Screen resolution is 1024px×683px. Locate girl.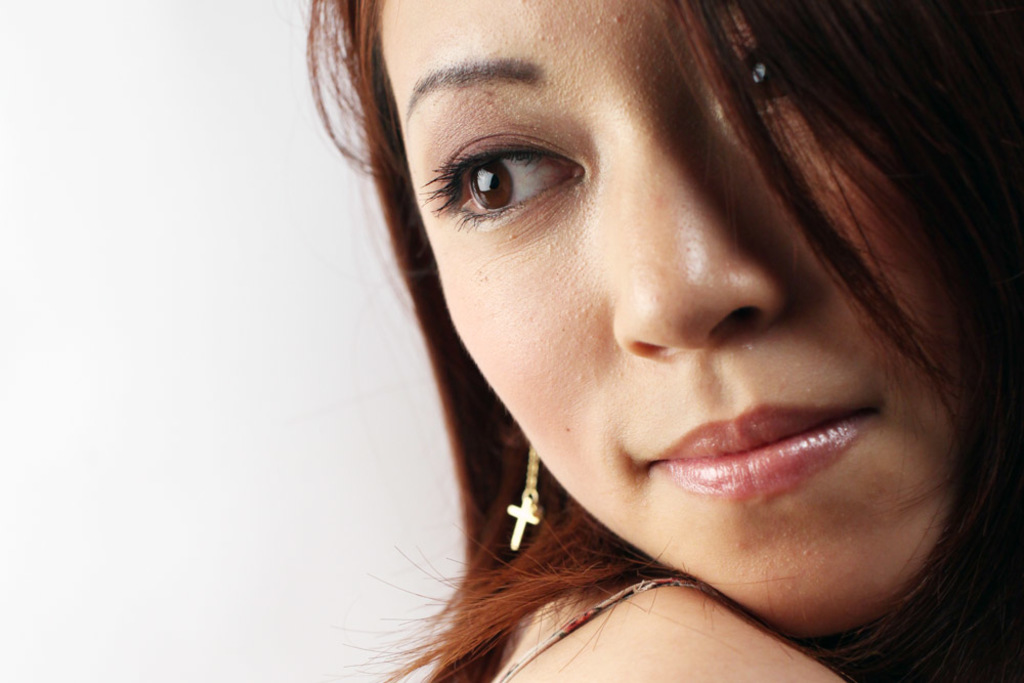
box(296, 0, 1023, 682).
